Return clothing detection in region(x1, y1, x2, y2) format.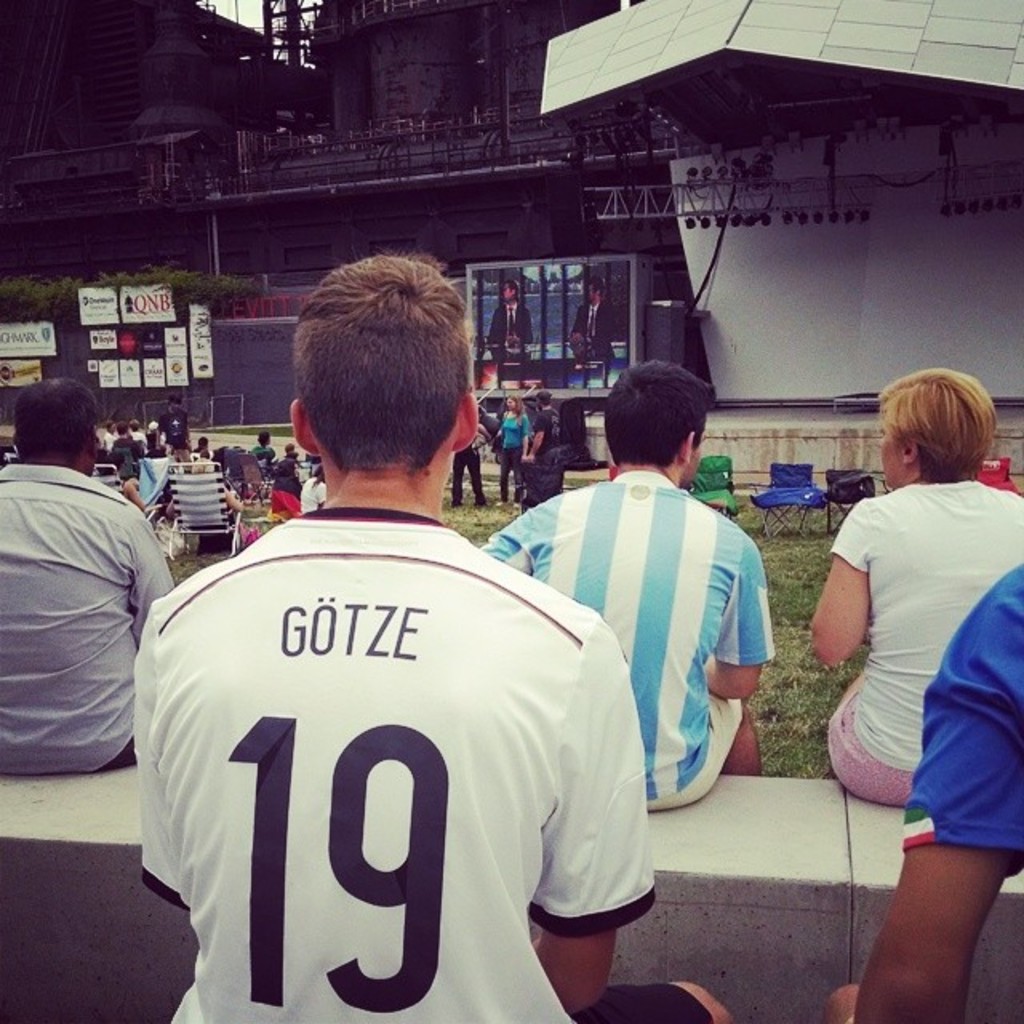
region(154, 482, 650, 1022).
